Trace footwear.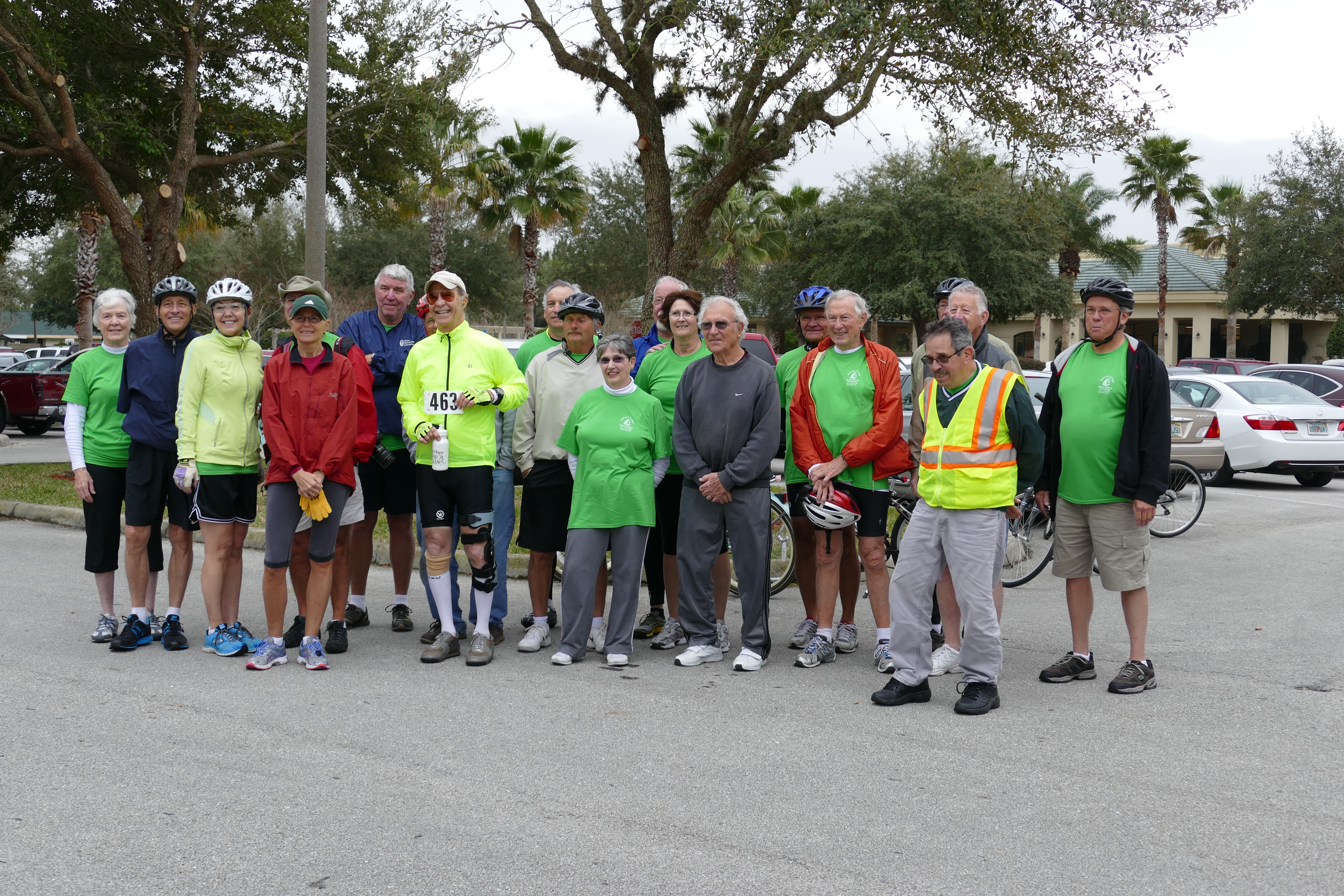
Traced to region(103, 154, 114, 164).
